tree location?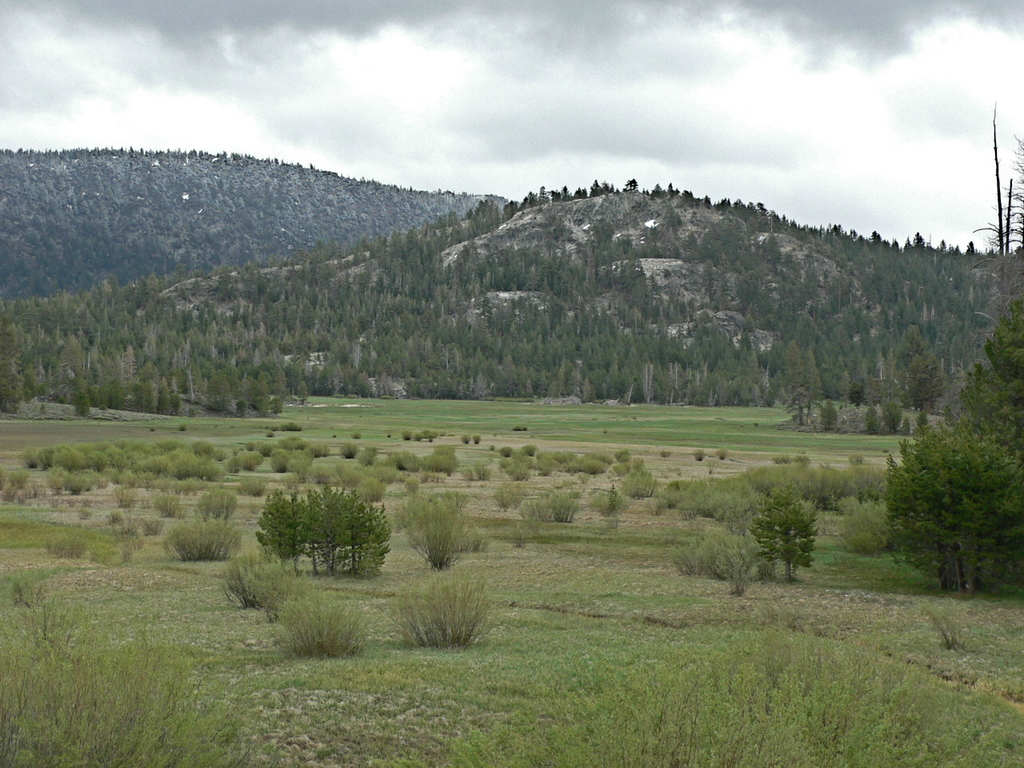
pyautogui.locateOnScreen(161, 370, 175, 415)
